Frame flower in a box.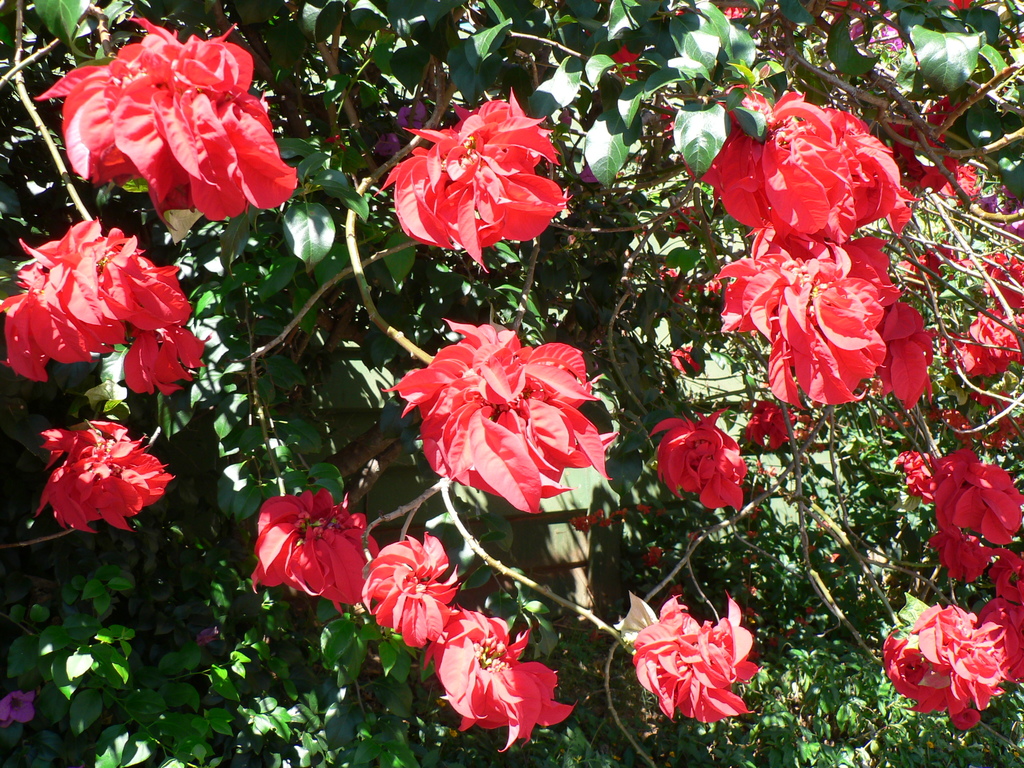
923/449/1023/547.
